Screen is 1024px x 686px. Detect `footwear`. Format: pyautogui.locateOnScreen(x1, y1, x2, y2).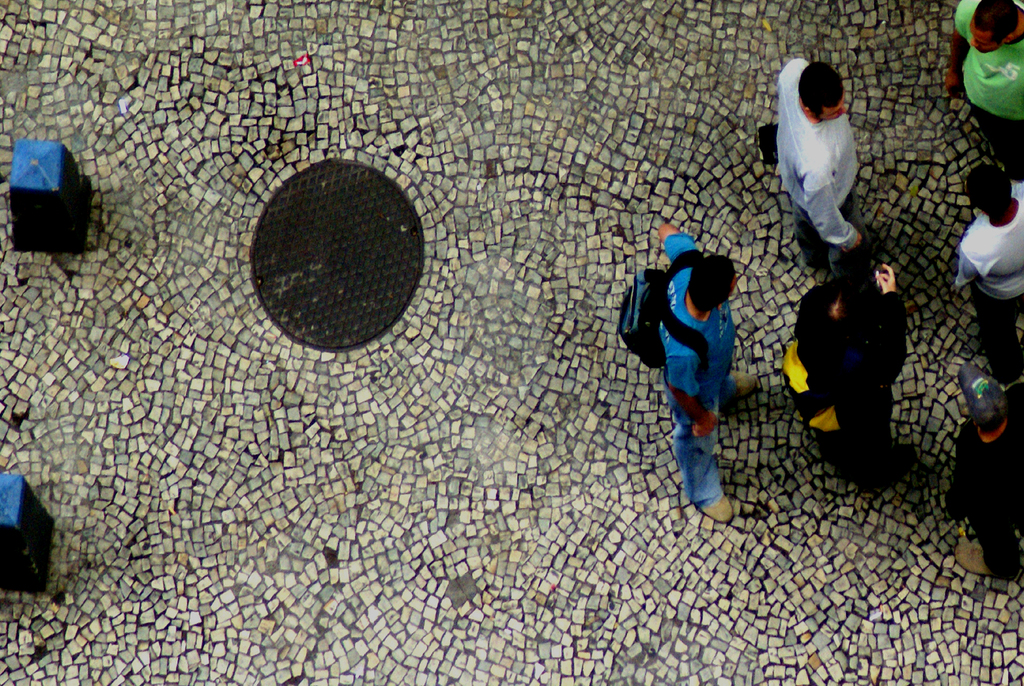
pyautogui.locateOnScreen(952, 541, 1020, 581).
